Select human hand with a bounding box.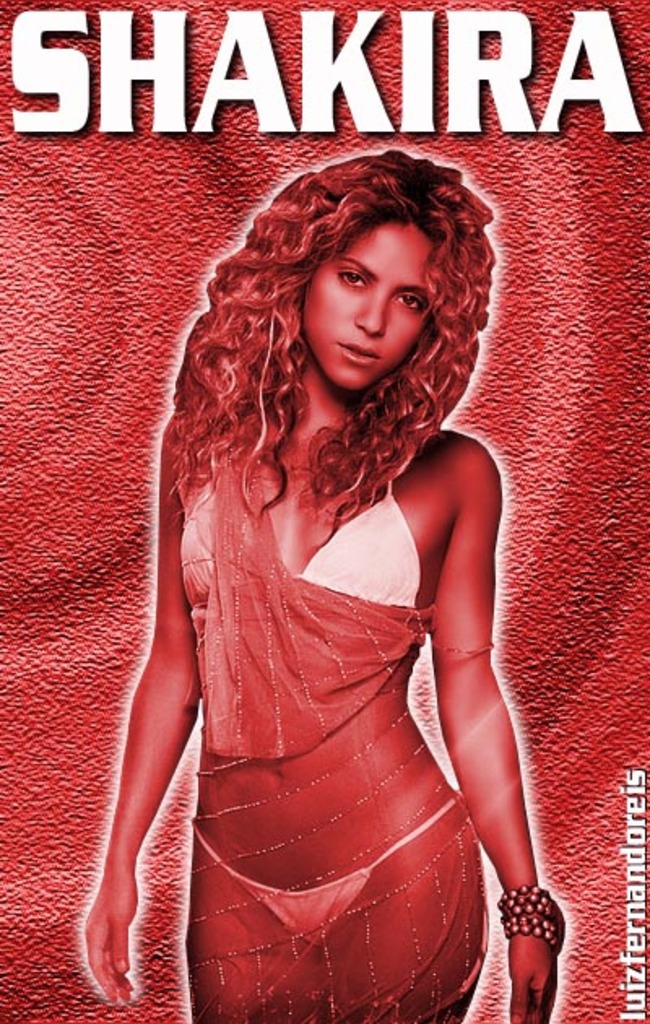
<bbox>510, 878, 570, 980</bbox>.
